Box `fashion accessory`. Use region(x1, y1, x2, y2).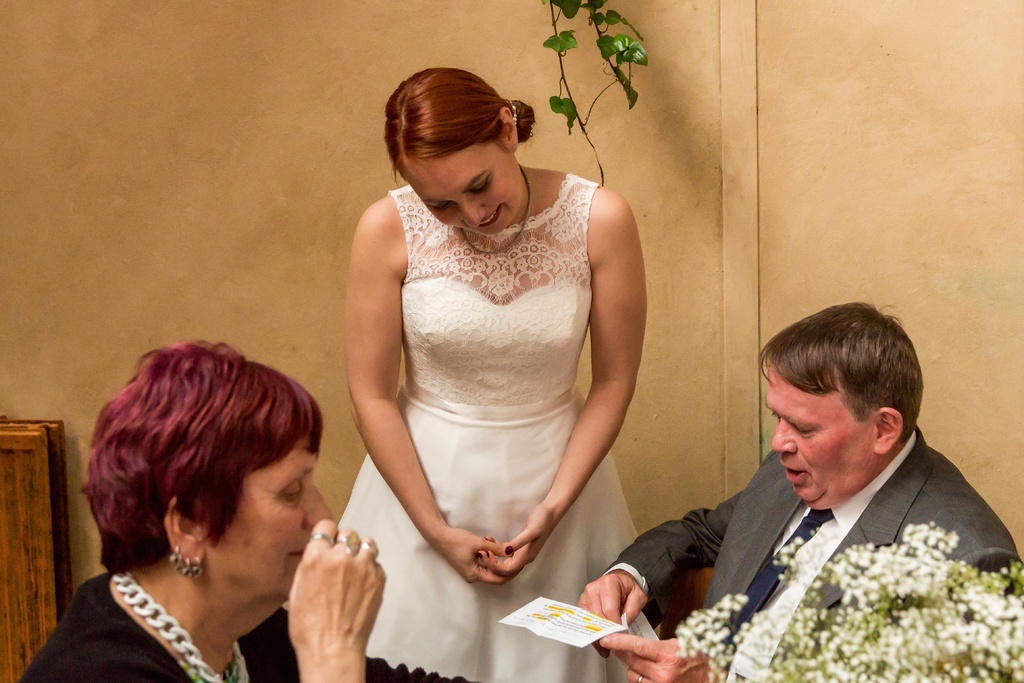
region(309, 532, 334, 548).
